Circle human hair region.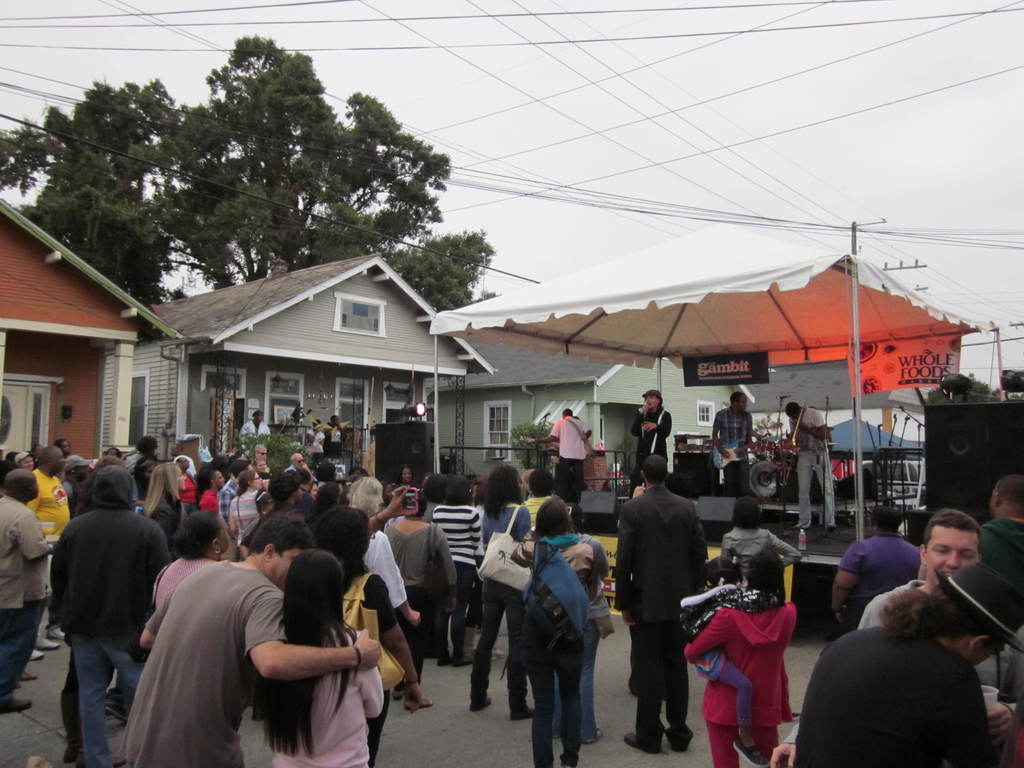
Region: (x1=269, y1=472, x2=303, y2=506).
